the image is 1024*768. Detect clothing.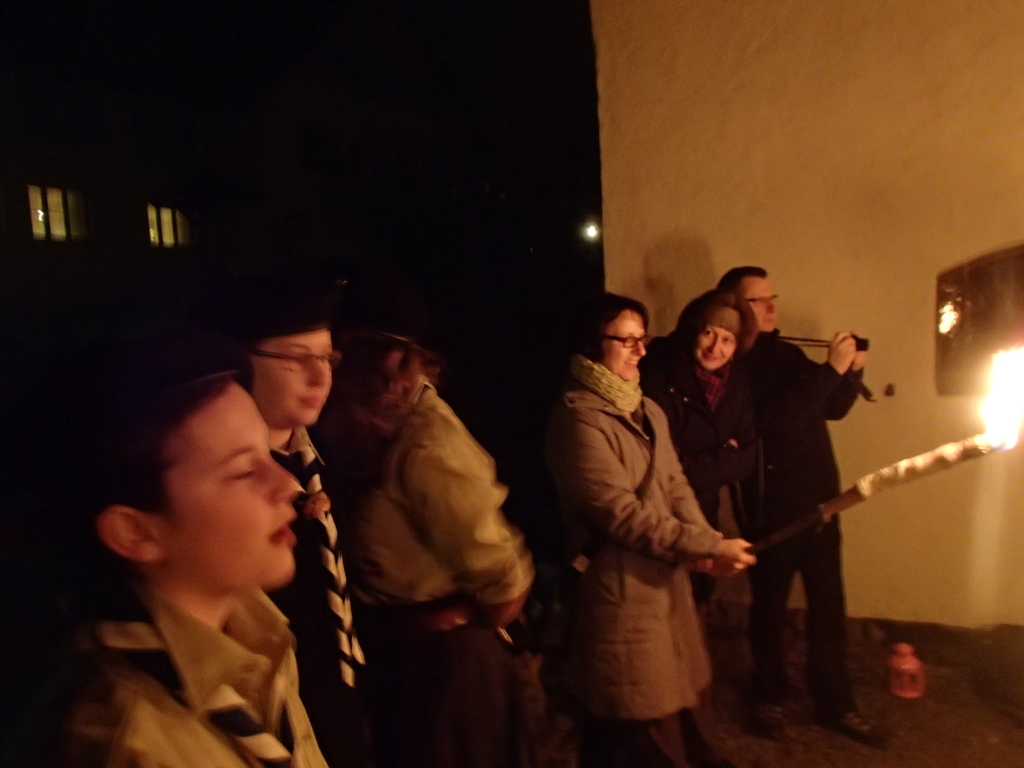
Detection: [left=3, top=579, right=326, bottom=767].
